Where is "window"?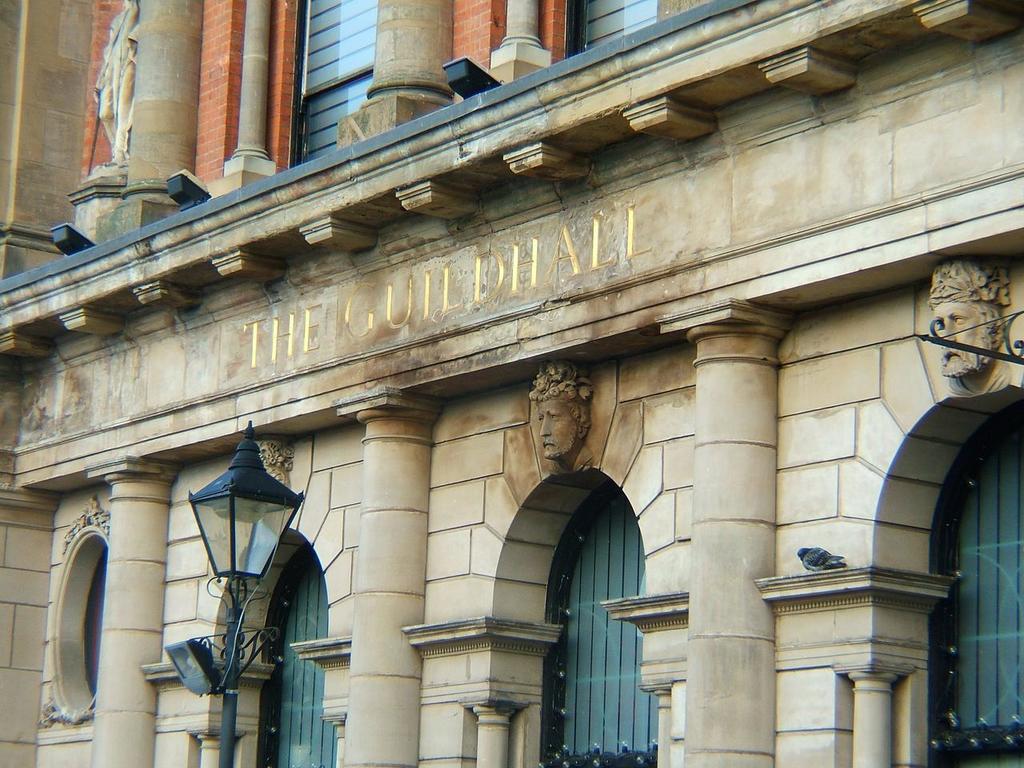
[290,0,378,169].
